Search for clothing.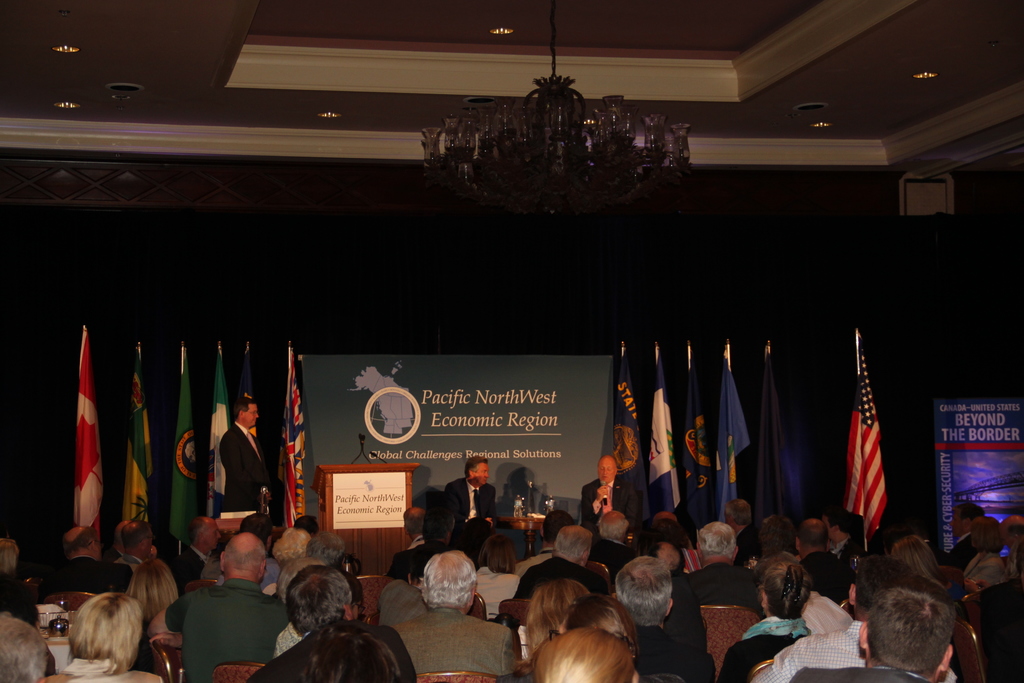
Found at <region>389, 609, 519, 677</region>.
